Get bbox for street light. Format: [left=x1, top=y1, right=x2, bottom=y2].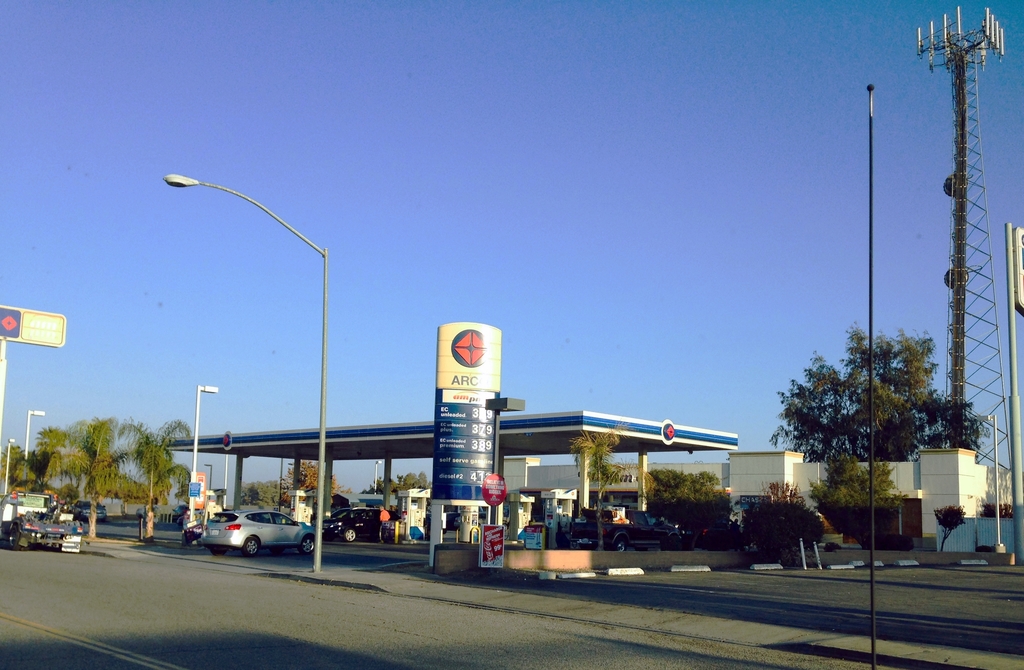
[left=372, top=457, right=381, bottom=496].
